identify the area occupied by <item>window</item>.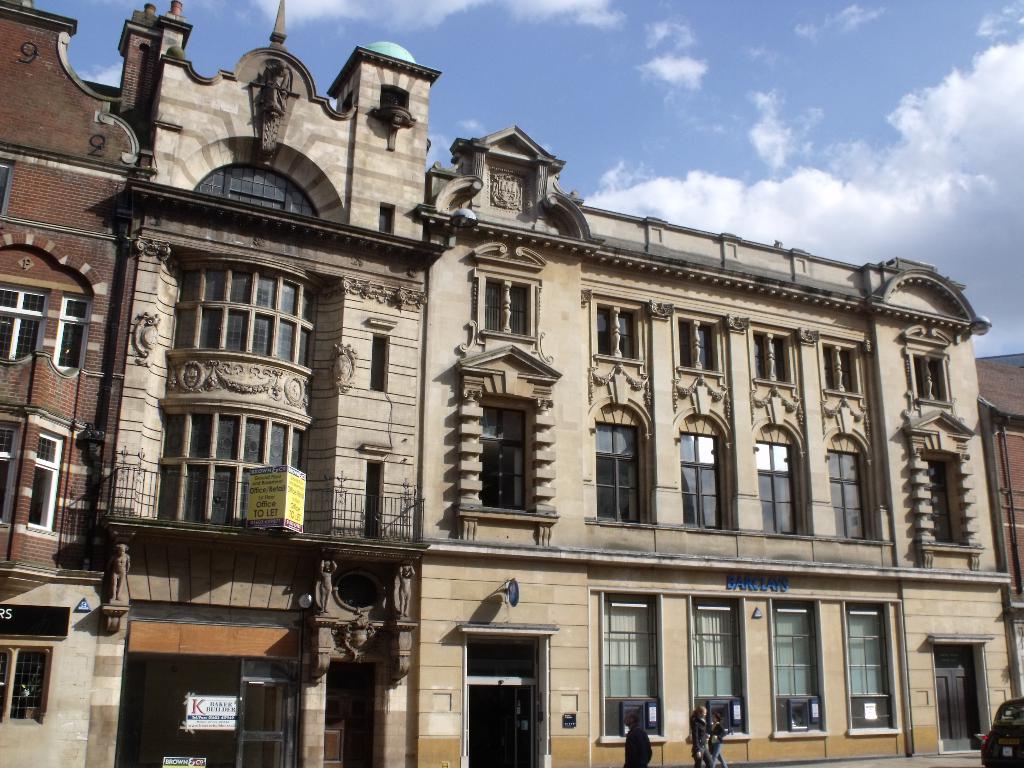
Area: rect(602, 594, 669, 749).
